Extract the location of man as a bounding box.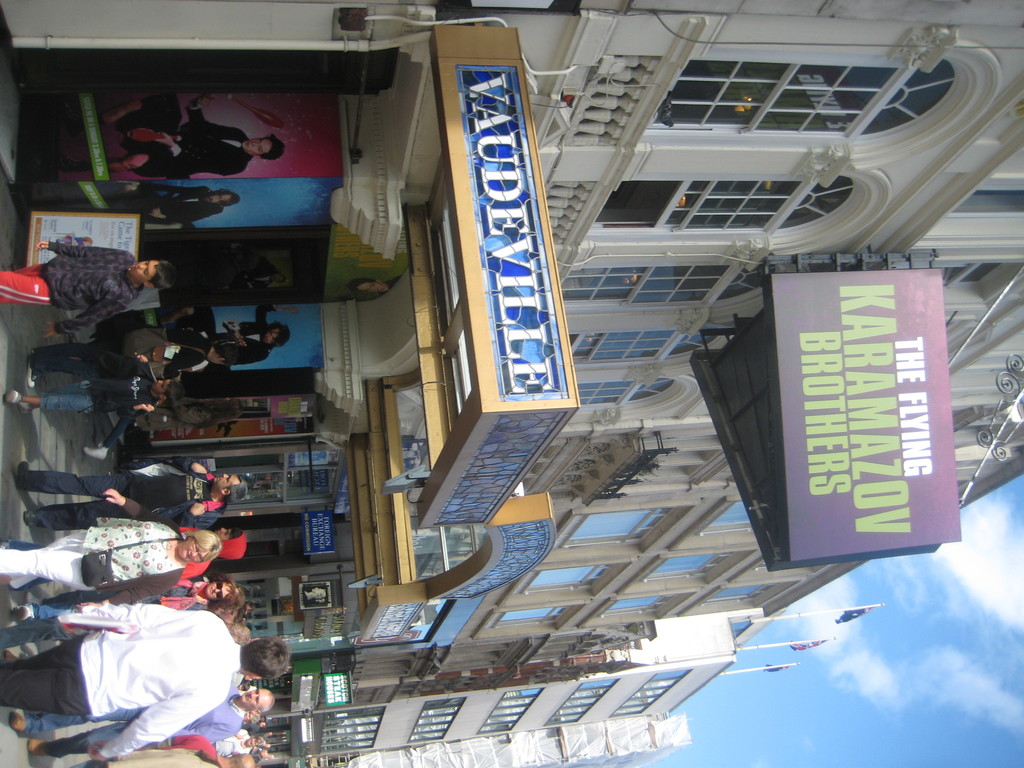
locate(166, 304, 292, 365).
